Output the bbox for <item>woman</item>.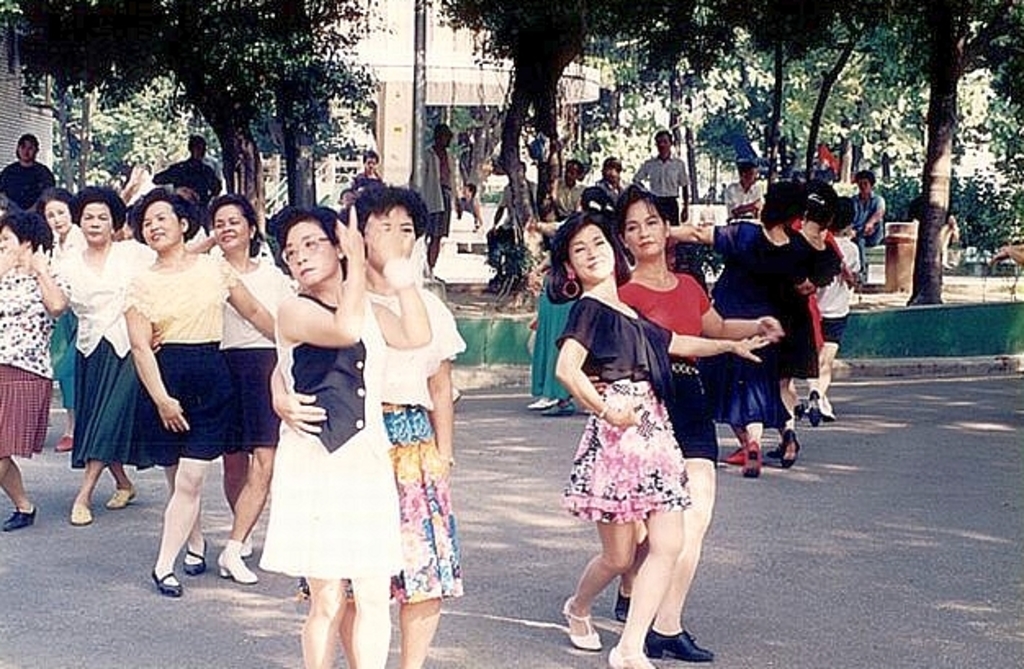
[left=247, top=211, right=393, bottom=666].
